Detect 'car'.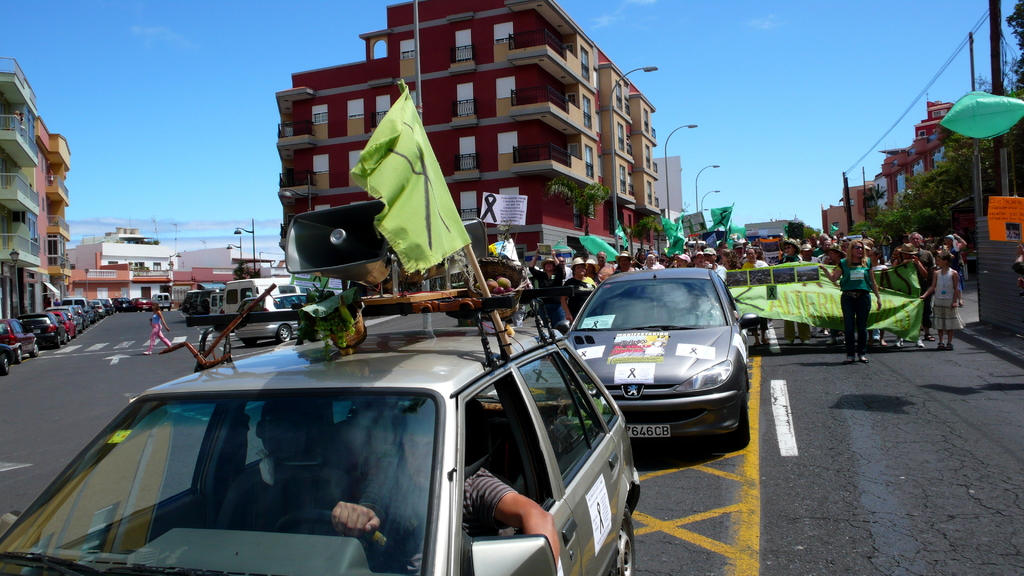
Detected at rect(1, 308, 644, 575).
